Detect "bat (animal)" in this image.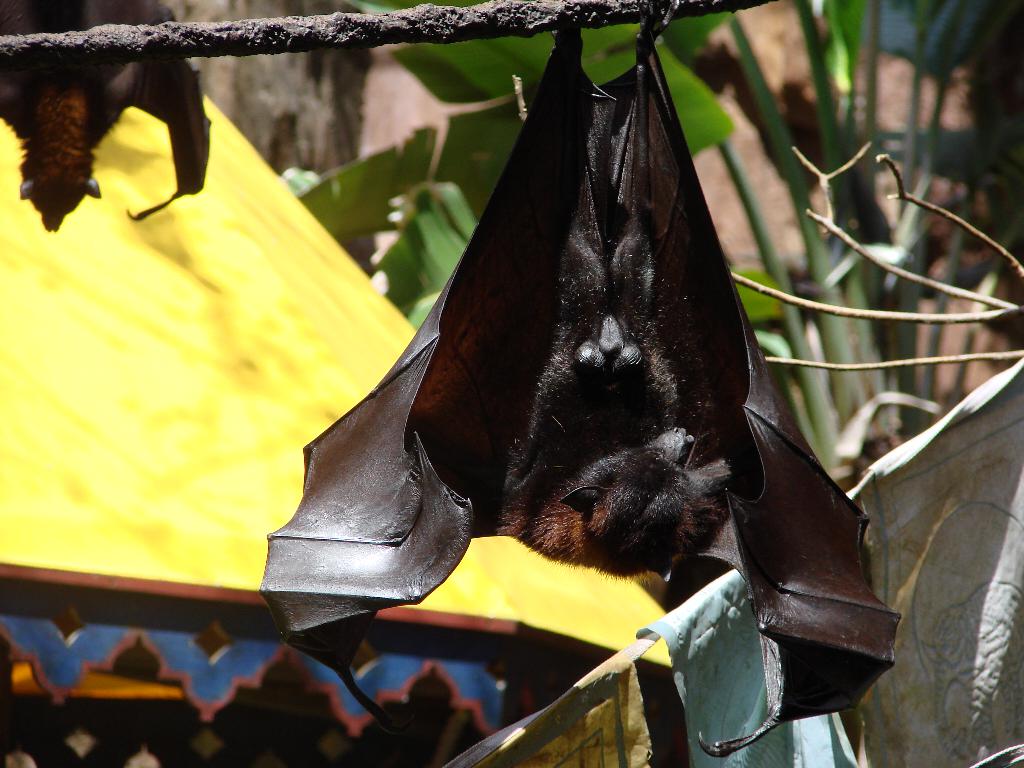
Detection: region(246, 1, 908, 762).
